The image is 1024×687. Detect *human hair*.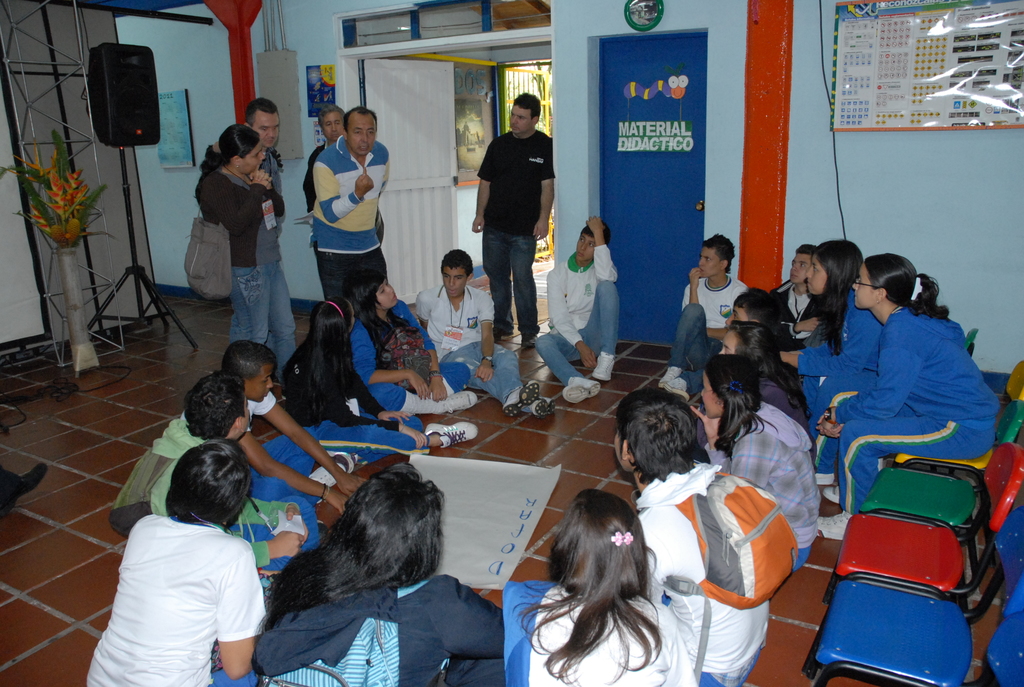
Detection: locate(704, 230, 736, 276).
